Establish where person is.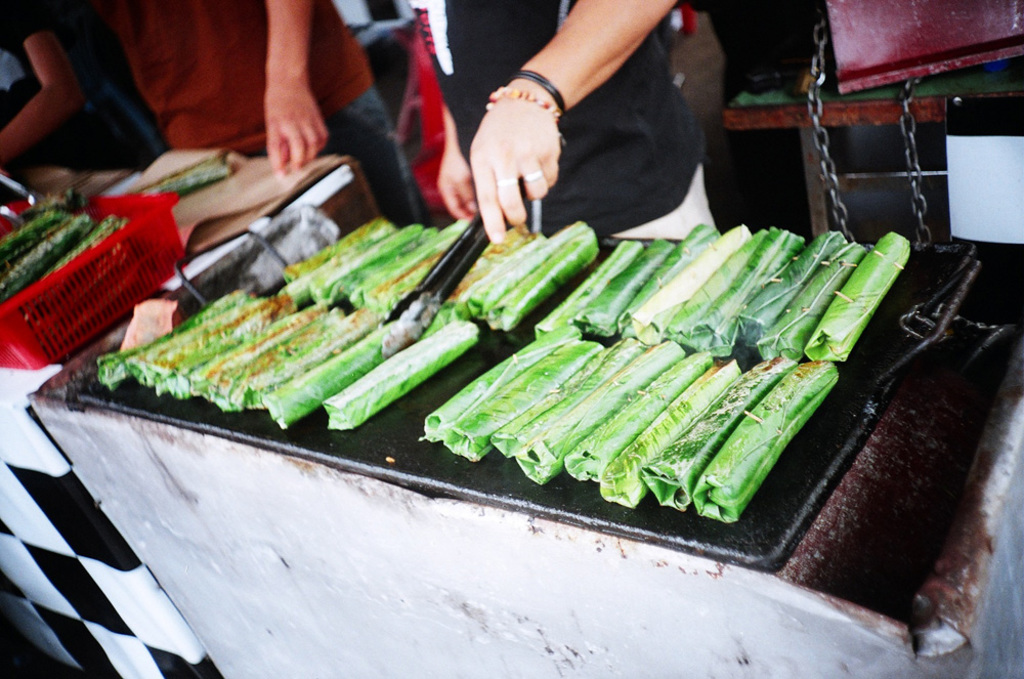
Established at (0, 0, 160, 212).
